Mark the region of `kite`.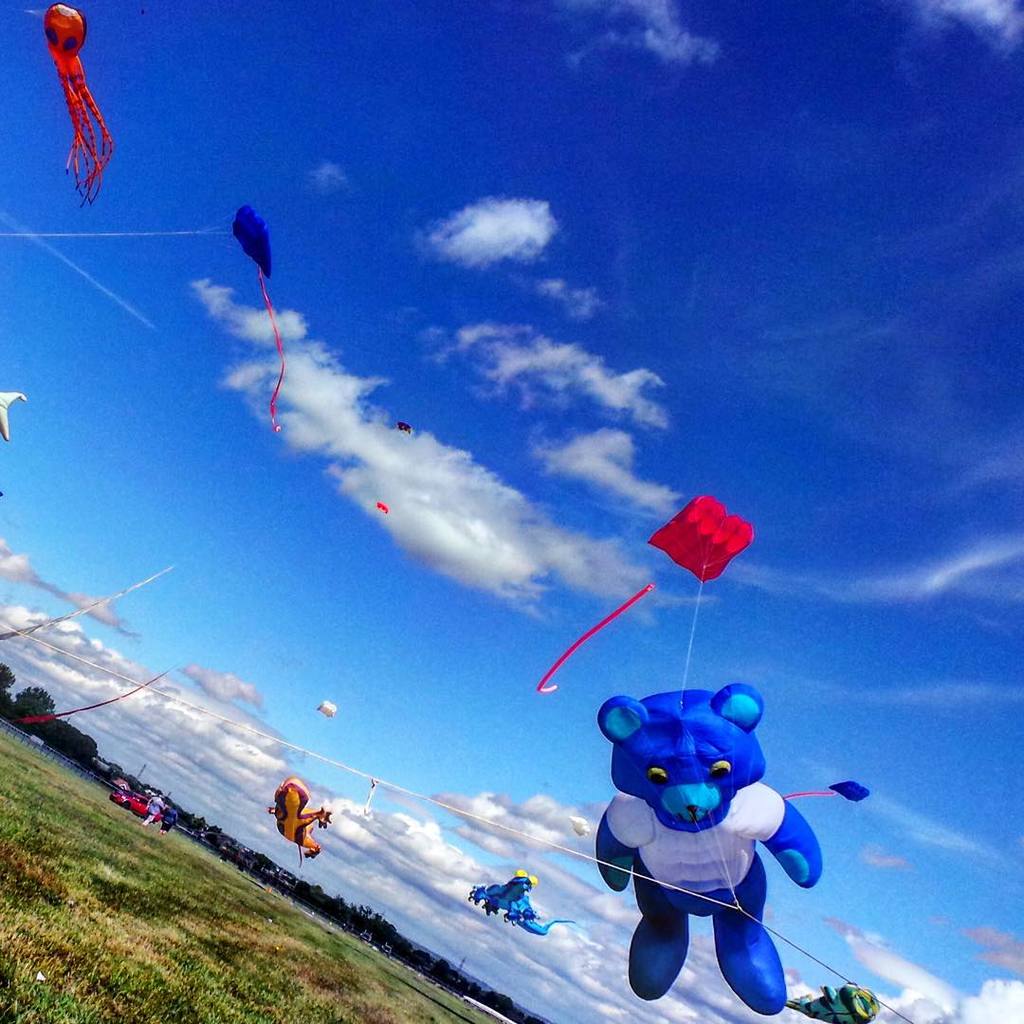
Region: bbox(265, 775, 336, 860).
